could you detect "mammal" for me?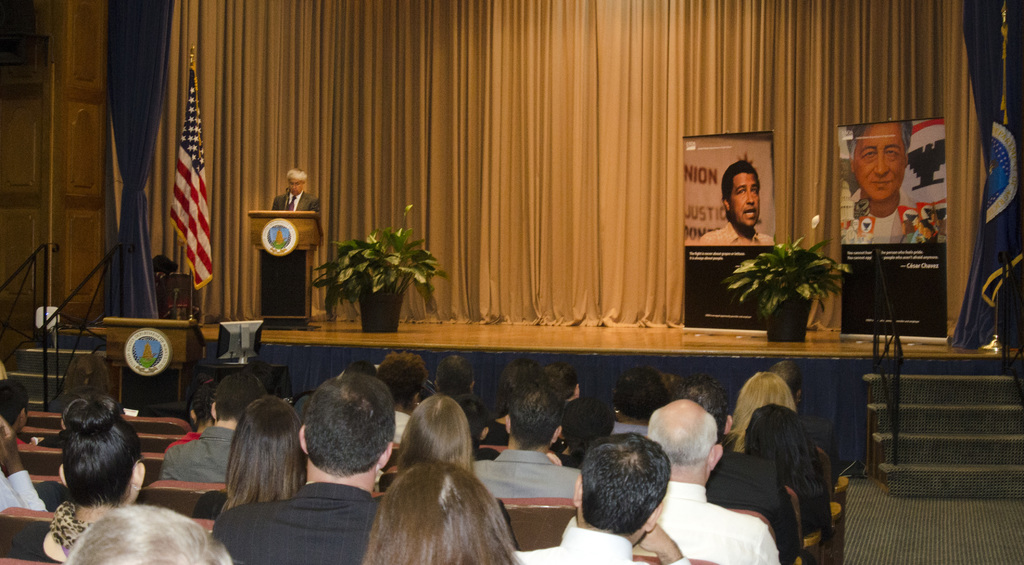
Detection result: bbox=[164, 380, 219, 452].
